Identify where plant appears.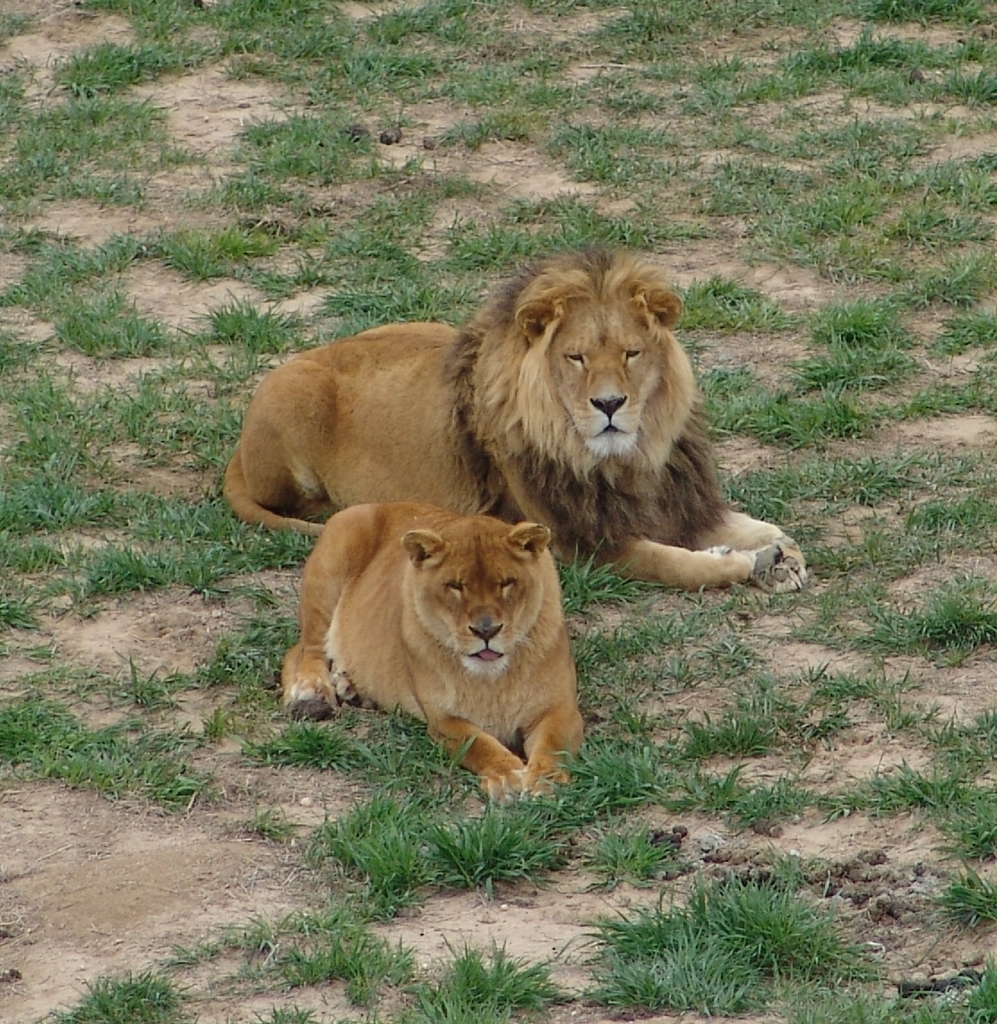
Appears at (left=846, top=565, right=996, bottom=671).
